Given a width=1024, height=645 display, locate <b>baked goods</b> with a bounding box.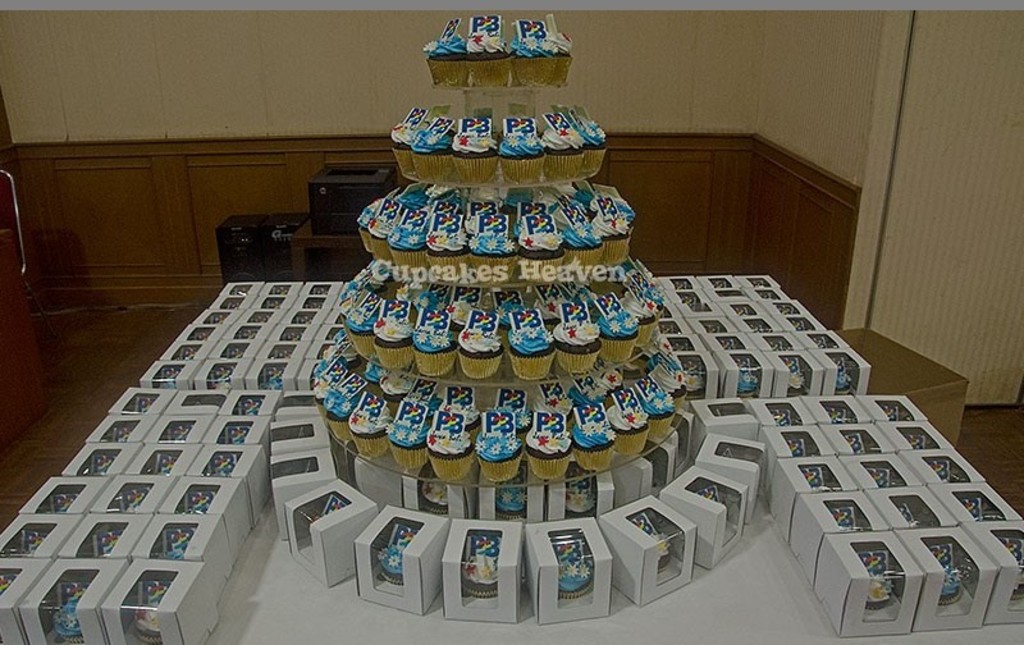
Located: bbox(599, 307, 643, 365).
